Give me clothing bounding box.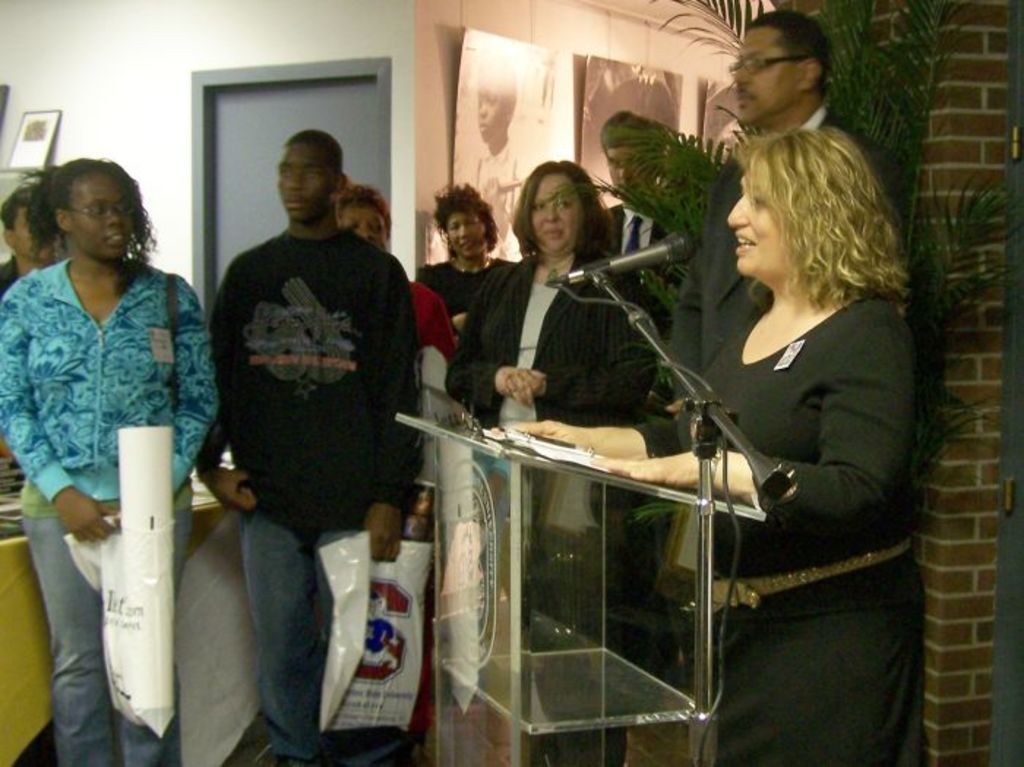
(x1=702, y1=104, x2=903, y2=359).
